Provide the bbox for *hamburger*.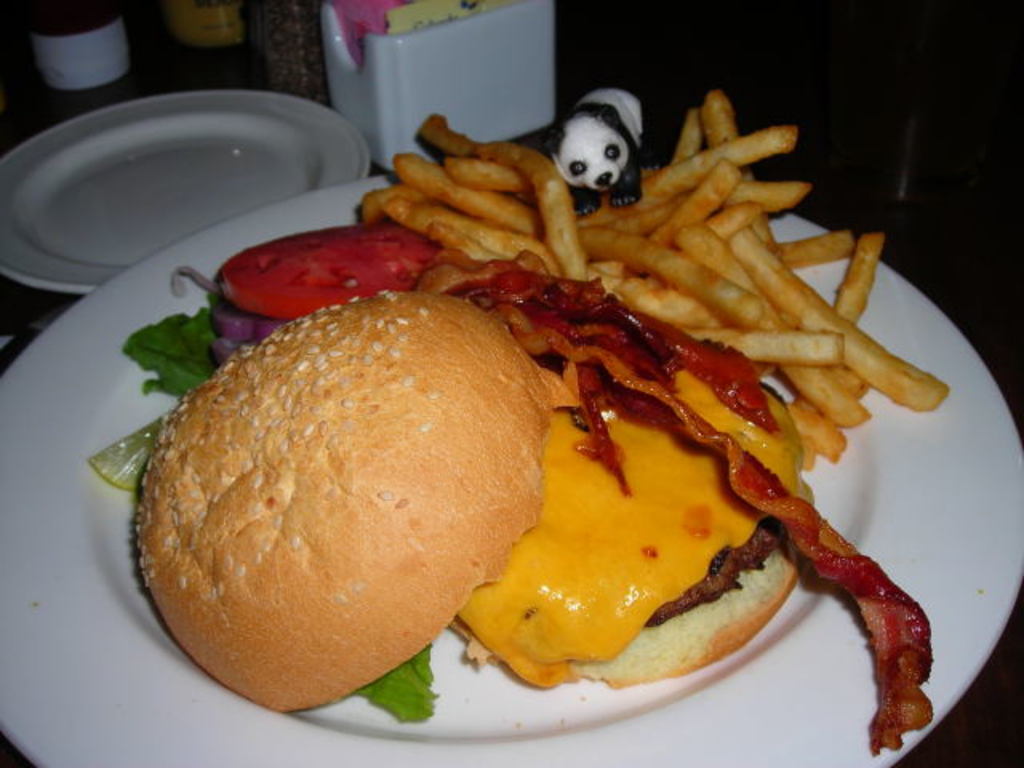
box(138, 248, 934, 758).
